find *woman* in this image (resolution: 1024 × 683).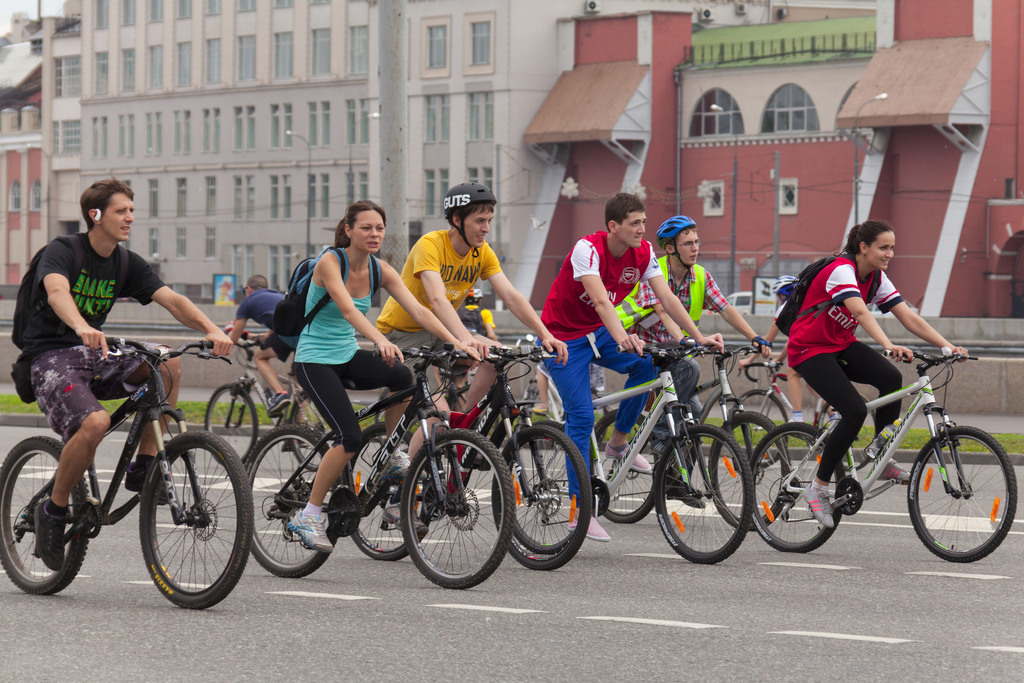
bbox(294, 199, 480, 547).
